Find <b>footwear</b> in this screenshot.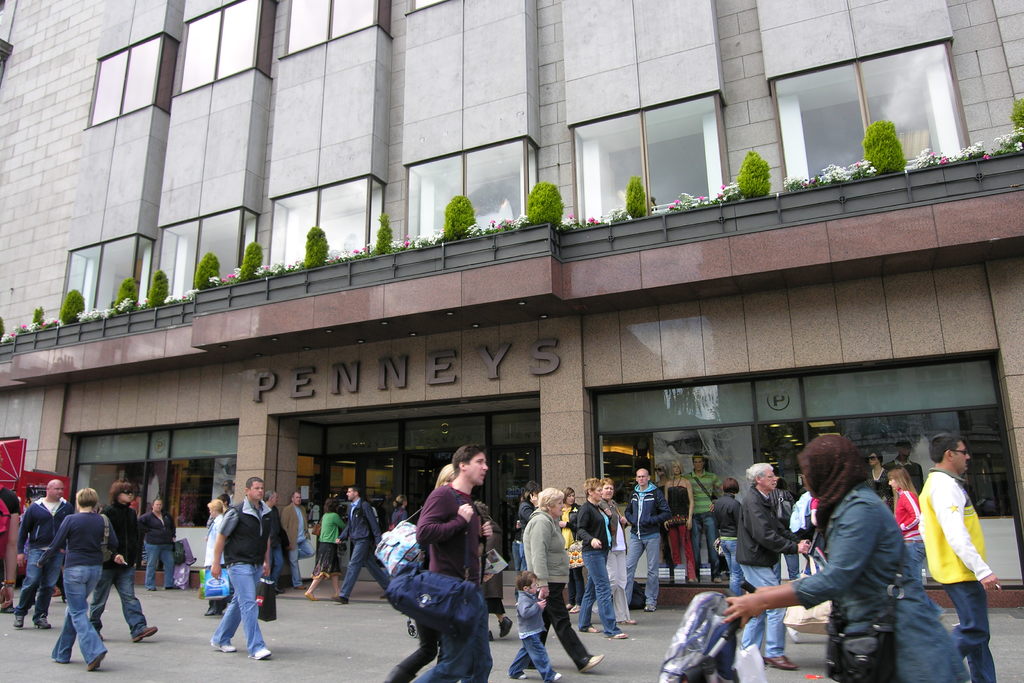
The bounding box for <b>footwear</b> is 765/653/796/667.
